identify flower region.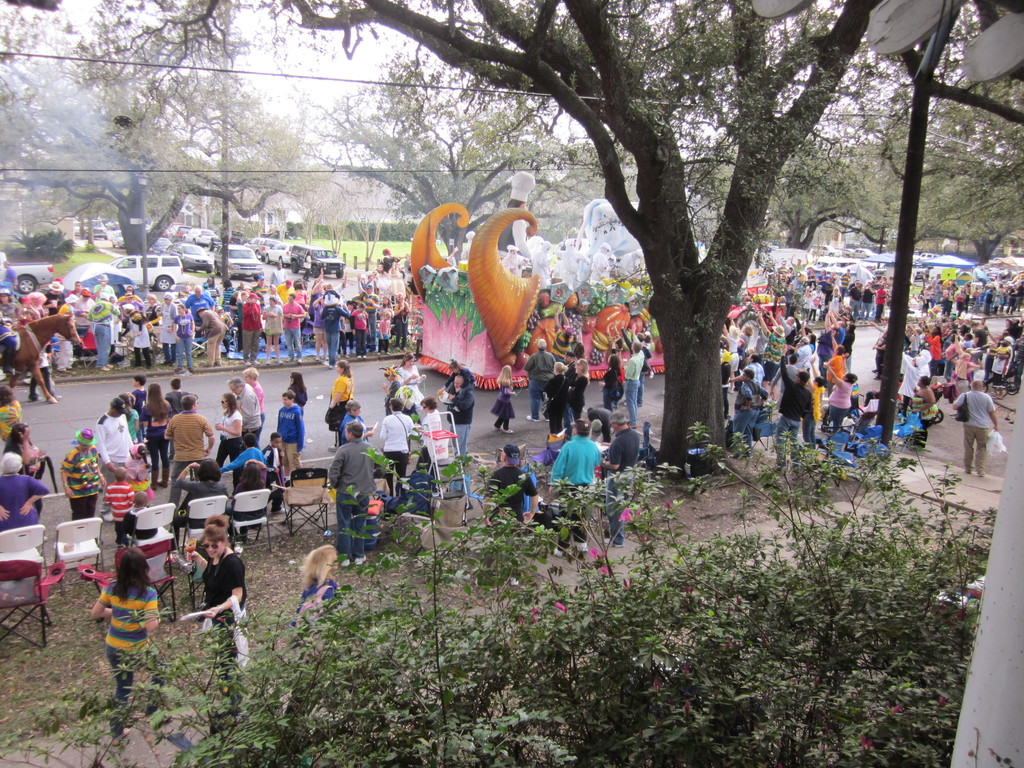
Region: 611/504/634/525.
